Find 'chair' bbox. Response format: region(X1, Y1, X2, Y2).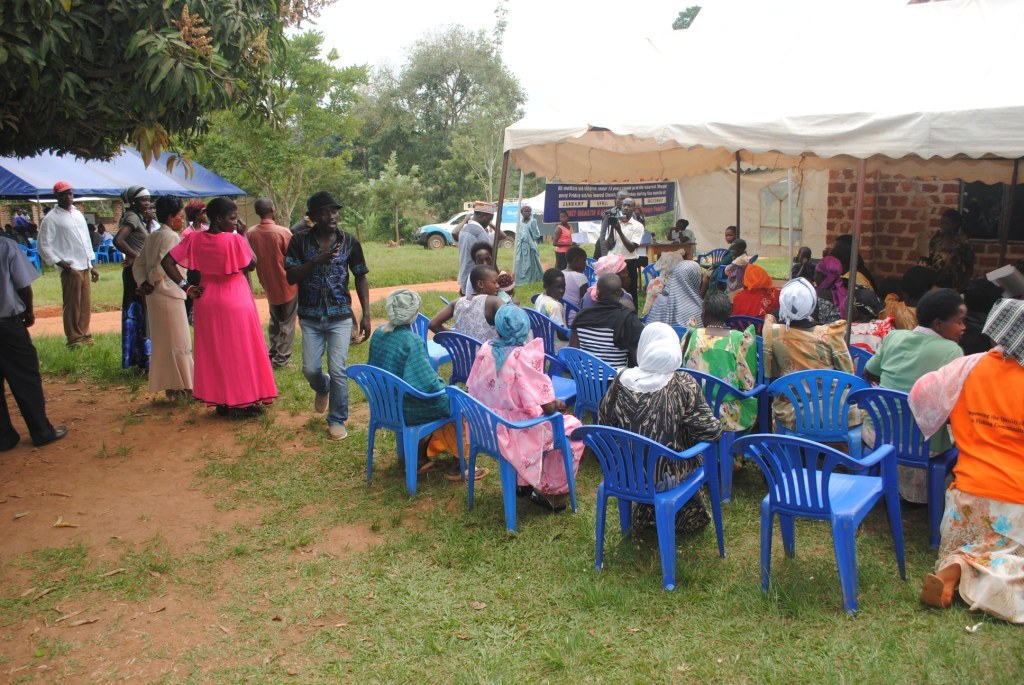
region(18, 241, 42, 272).
